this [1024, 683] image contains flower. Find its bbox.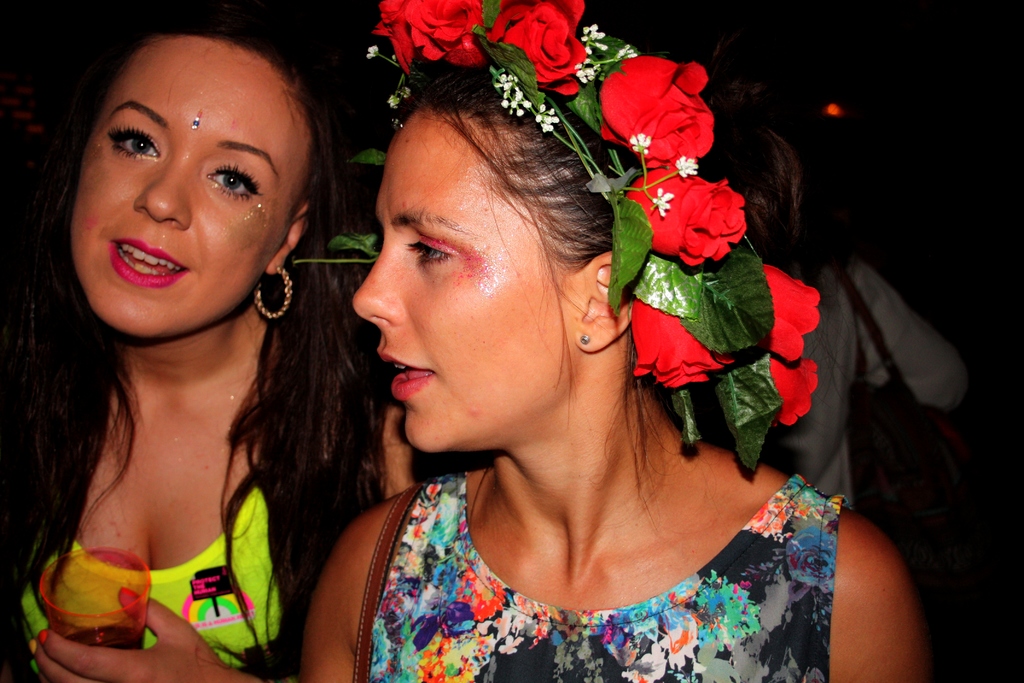
<bbox>632, 167, 769, 260</bbox>.
